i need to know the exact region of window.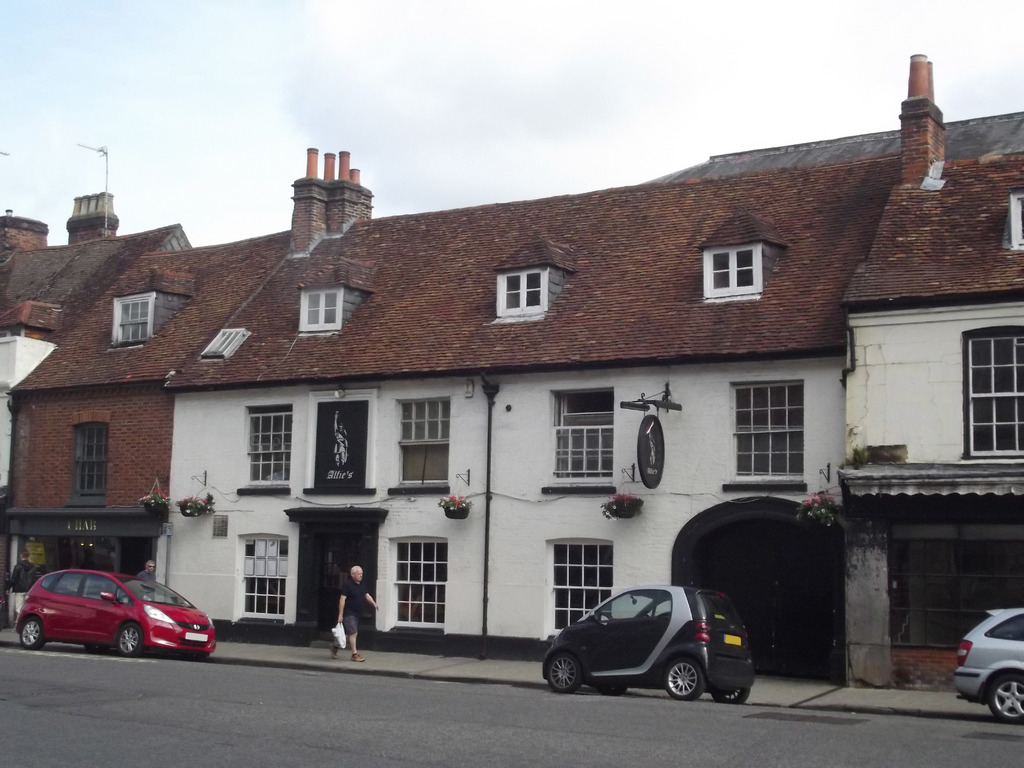
Region: locate(250, 406, 292, 486).
